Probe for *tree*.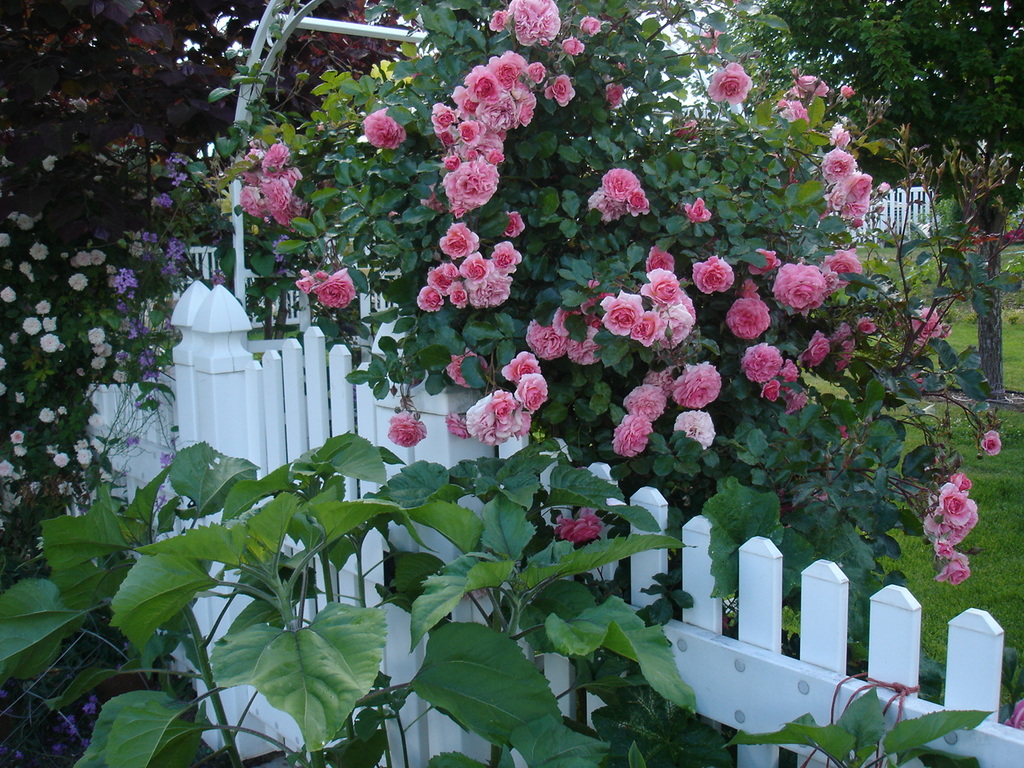
Probe result: box=[734, 0, 1023, 409].
